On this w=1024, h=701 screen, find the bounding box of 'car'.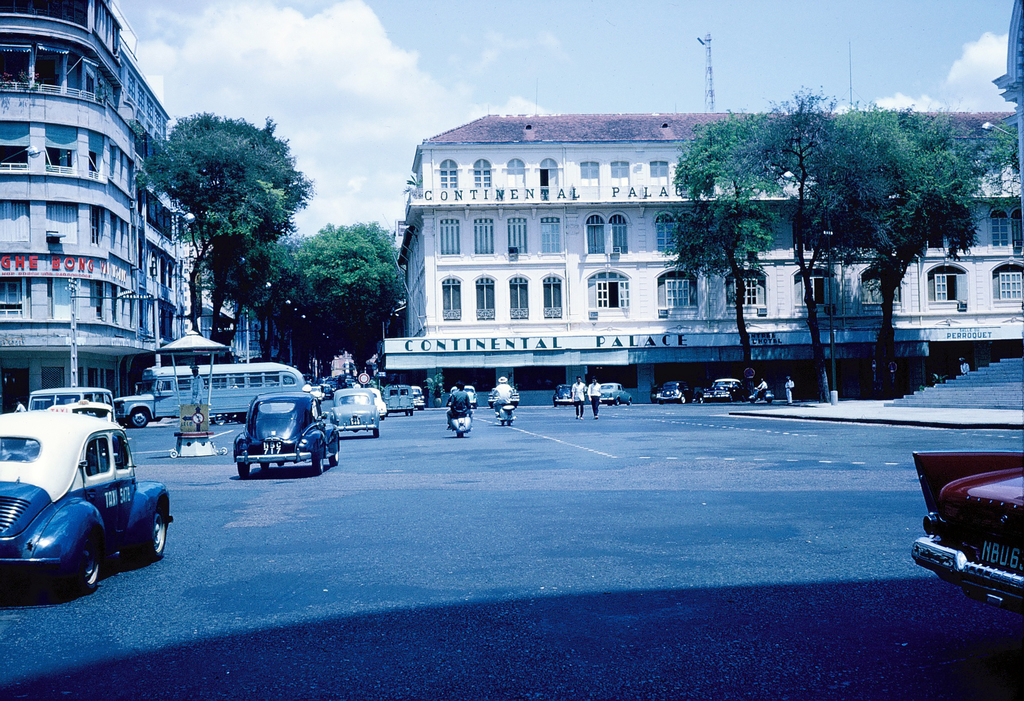
Bounding box: crop(353, 385, 385, 414).
